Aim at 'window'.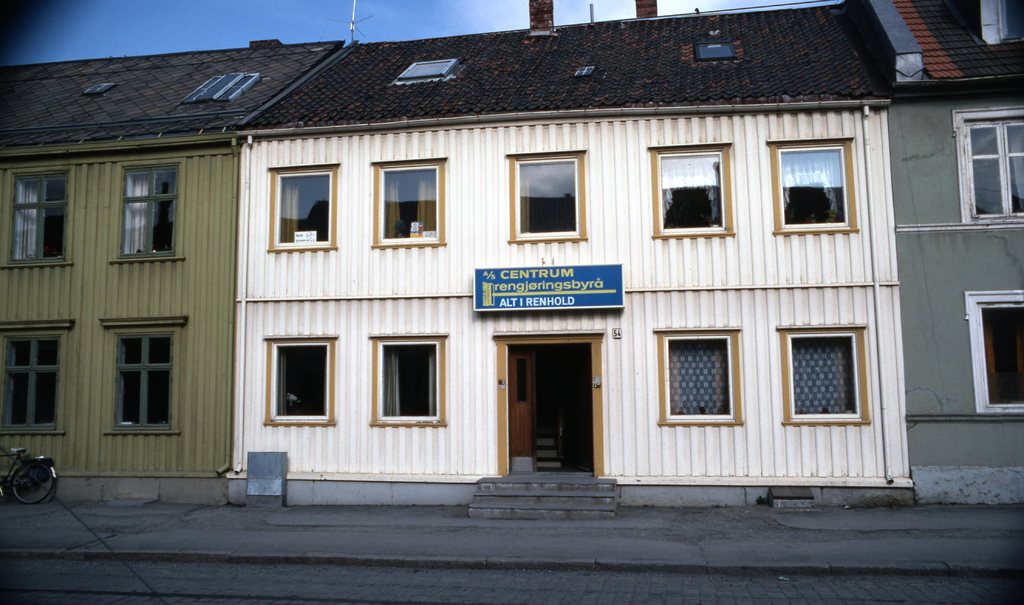
Aimed at Rect(513, 157, 581, 235).
